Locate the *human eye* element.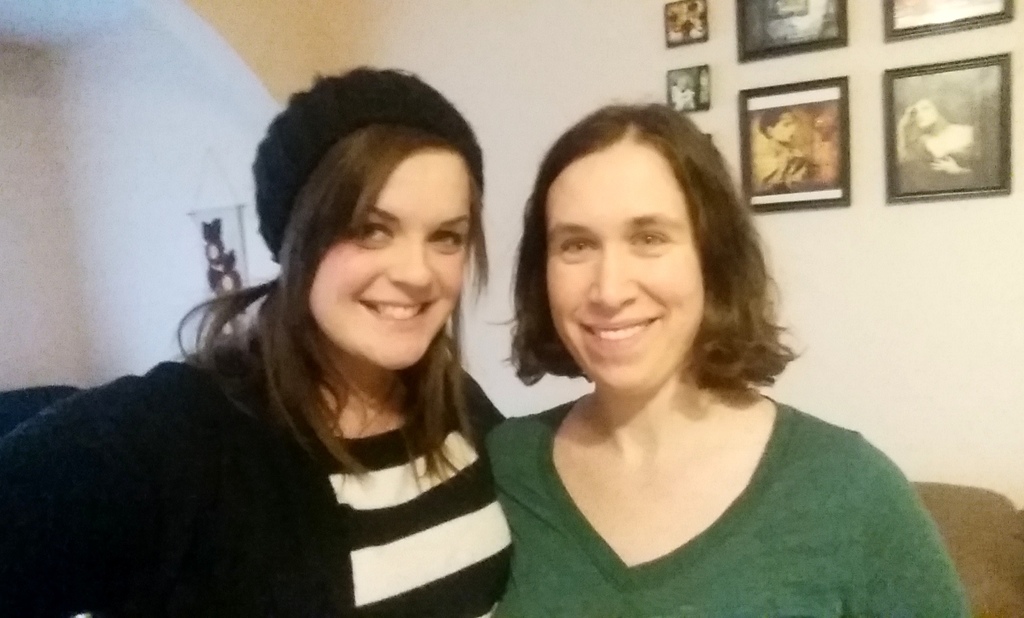
Element bbox: Rect(629, 226, 671, 251).
